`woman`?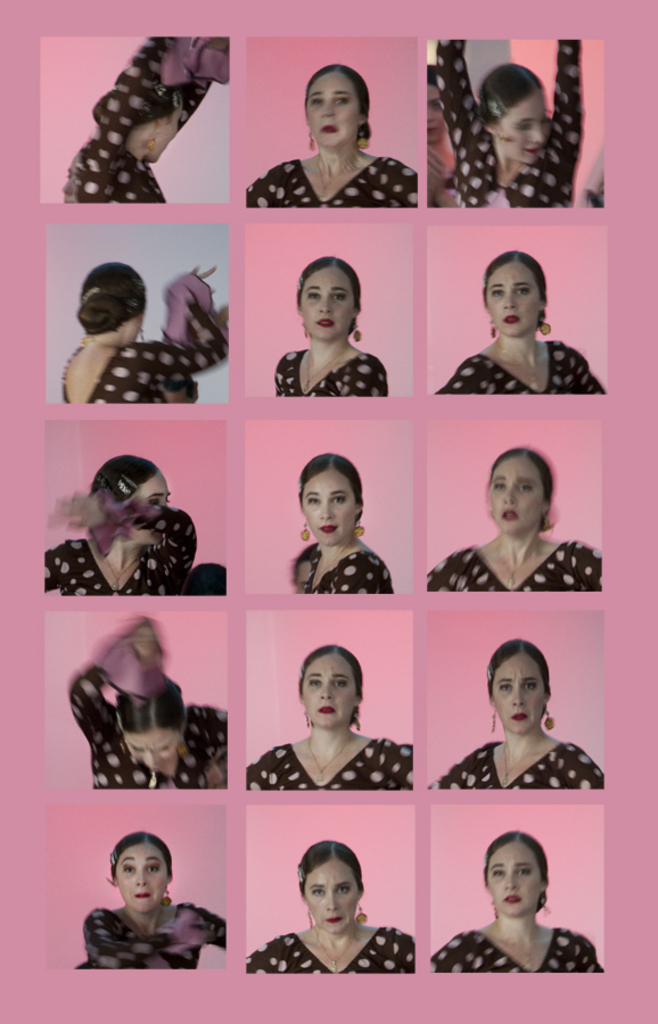
bbox(38, 452, 195, 597)
